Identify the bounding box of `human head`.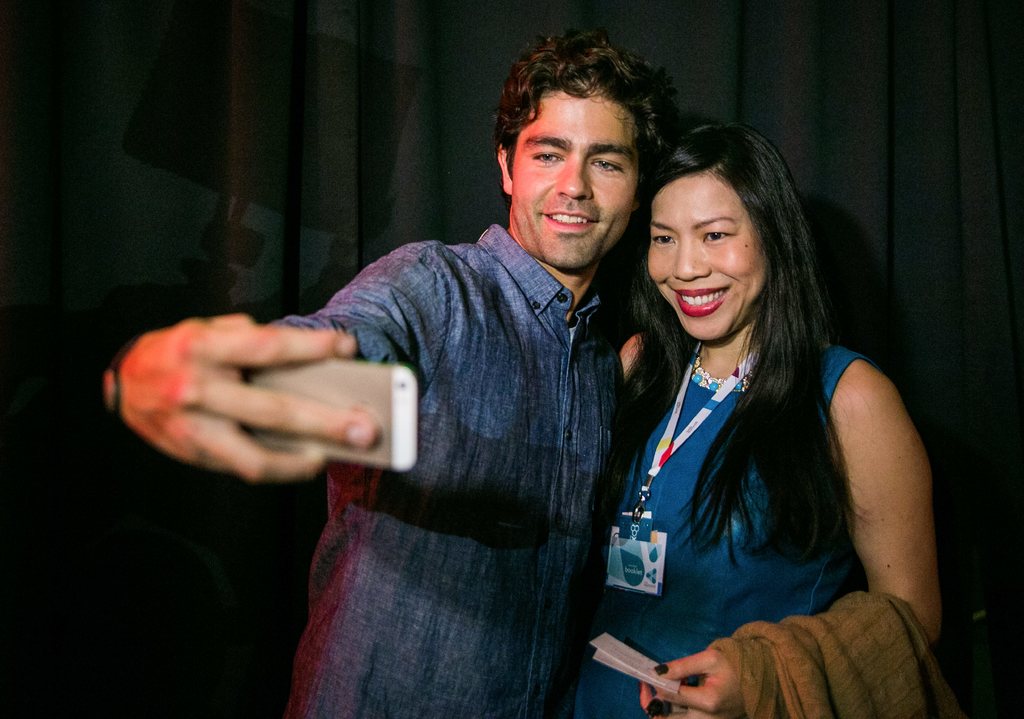
(493, 34, 675, 268).
